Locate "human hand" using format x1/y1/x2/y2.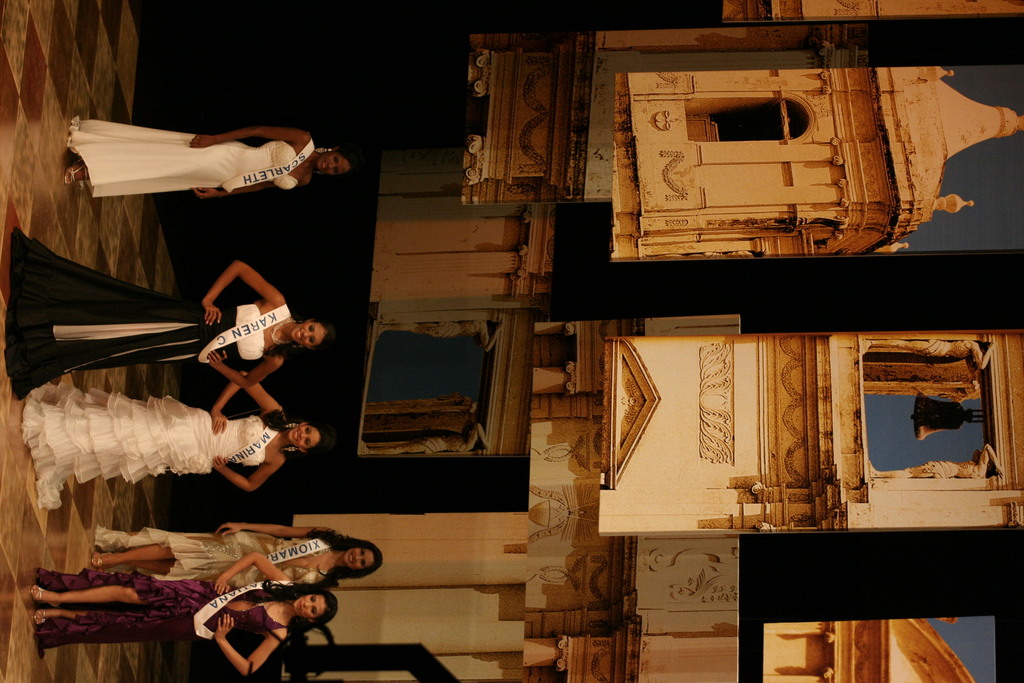
216/523/238/538.
